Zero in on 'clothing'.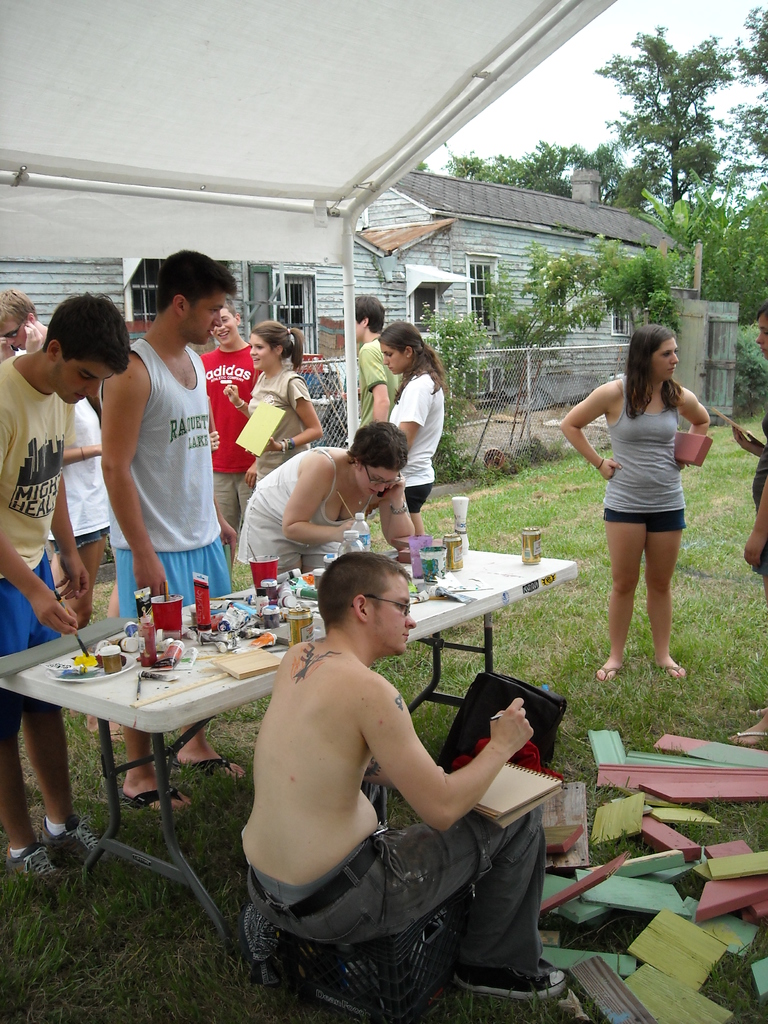
Zeroed in: select_region(601, 376, 685, 534).
